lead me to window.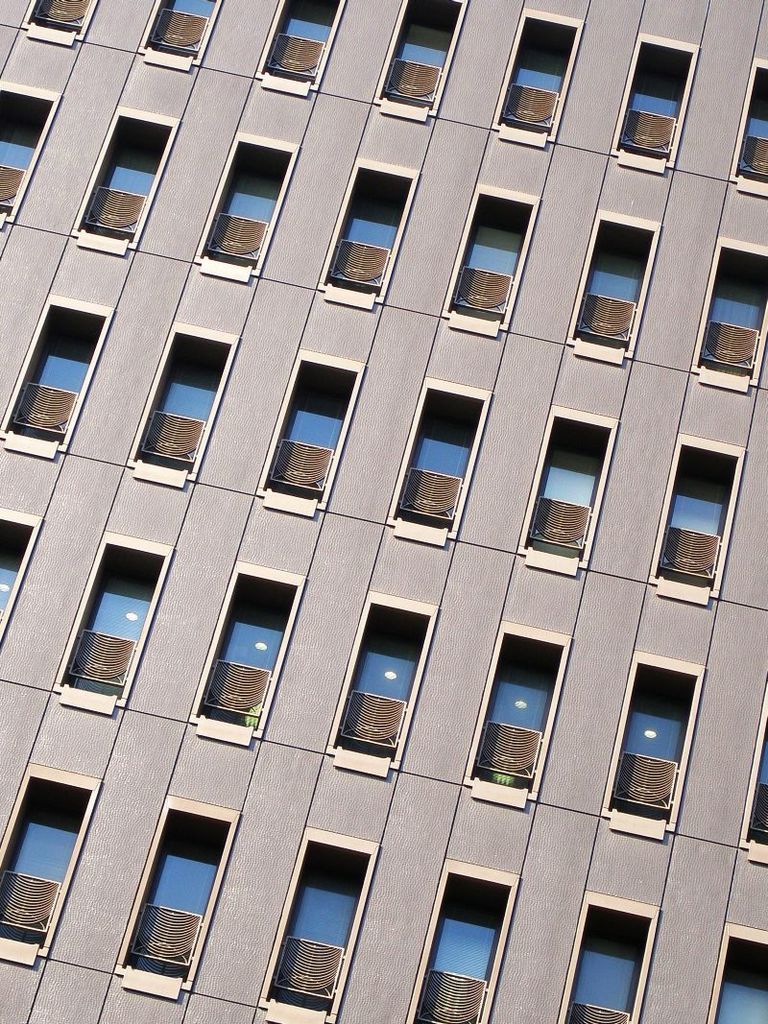
Lead to 327, 593, 439, 756.
